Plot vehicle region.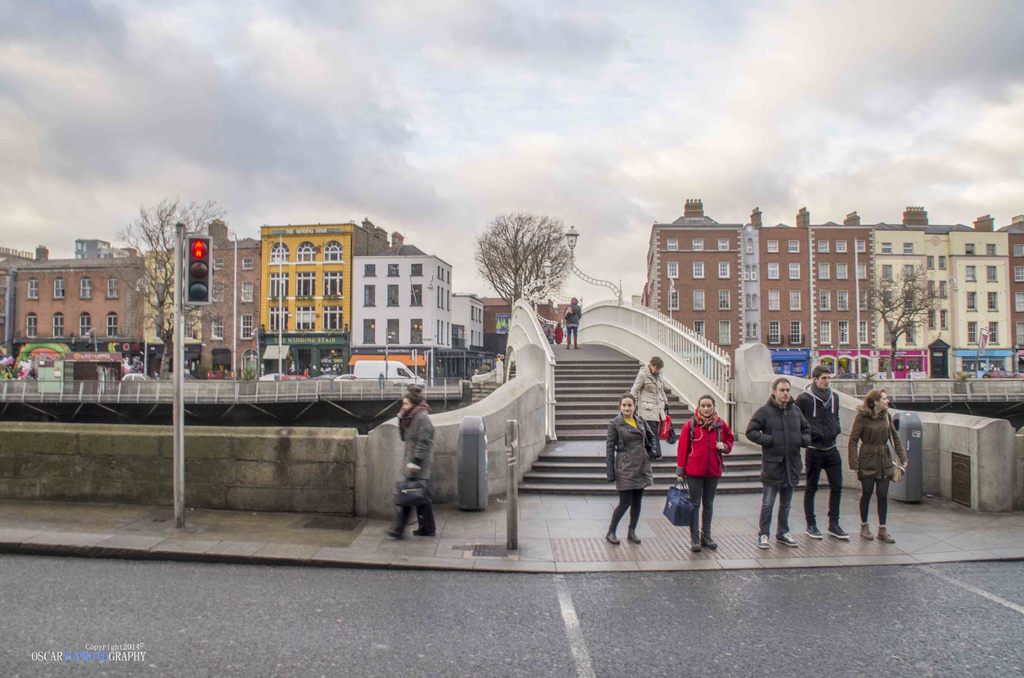
Plotted at <region>351, 359, 428, 387</region>.
